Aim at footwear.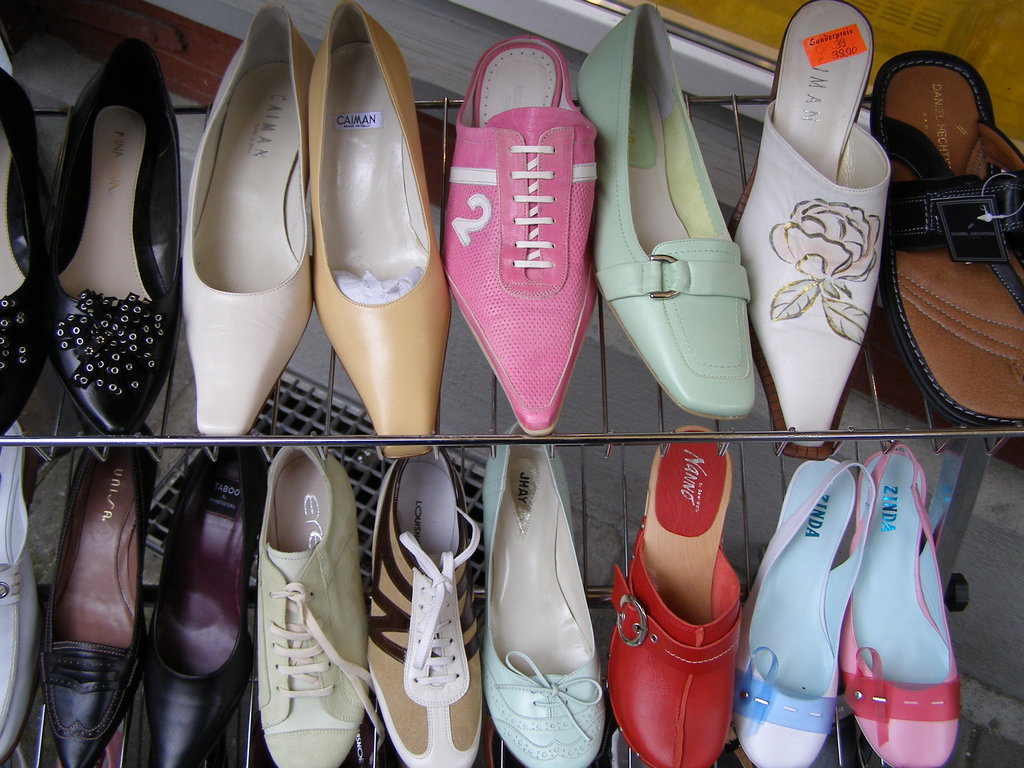
Aimed at {"x1": 835, "y1": 433, "x2": 963, "y2": 767}.
